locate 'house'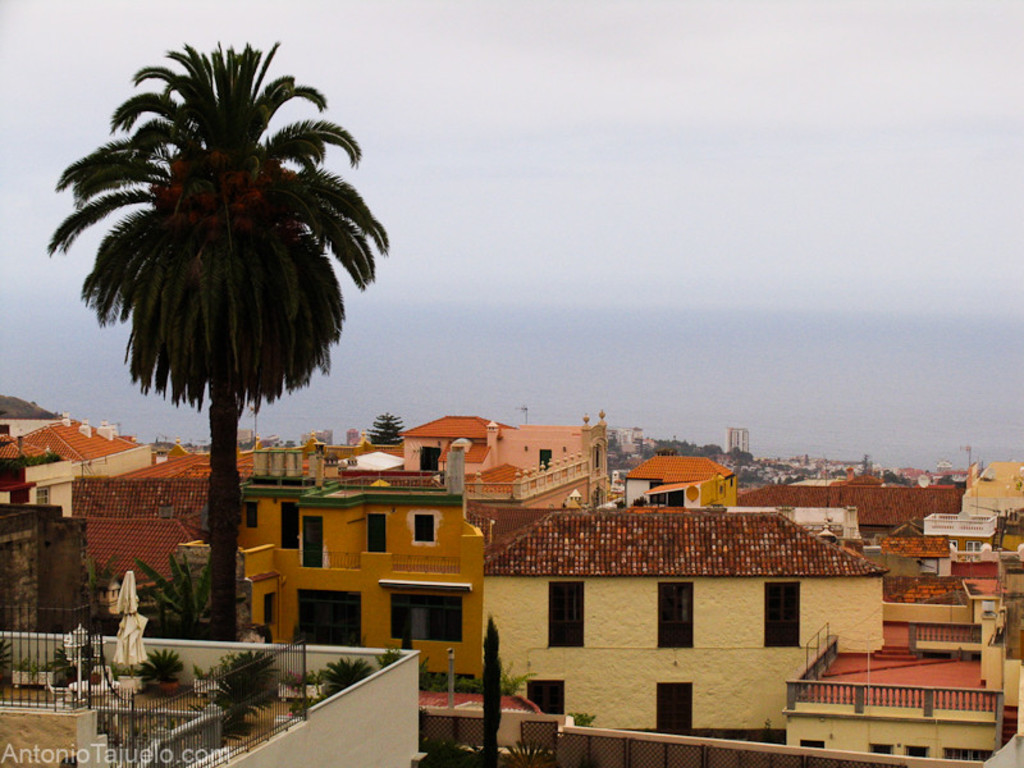
left=936, top=453, right=1021, bottom=556
